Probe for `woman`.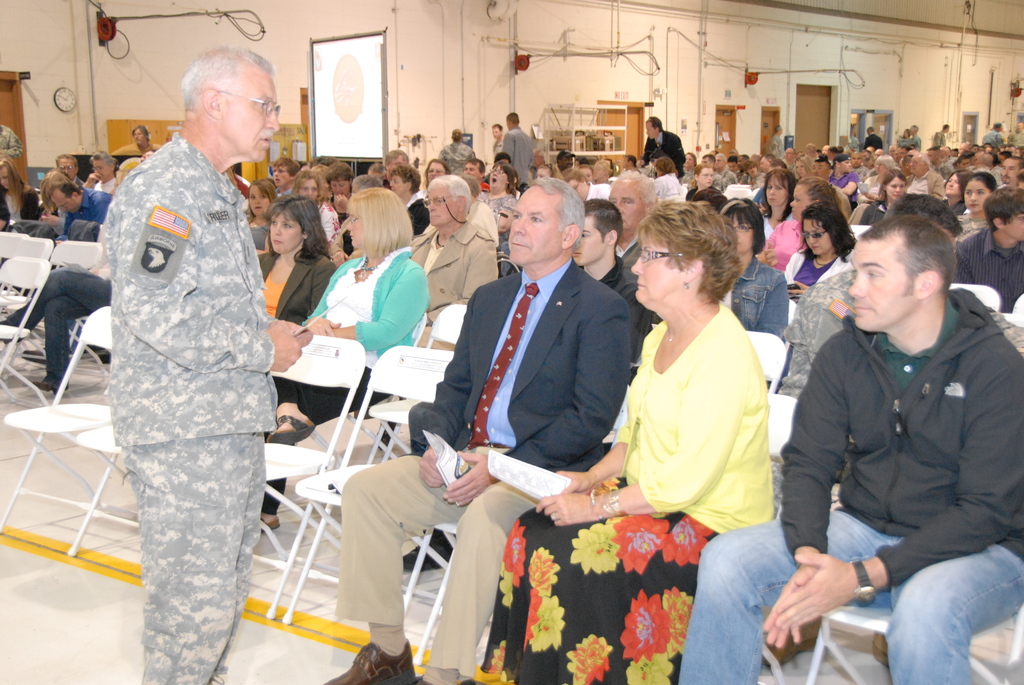
Probe result: {"x1": 421, "y1": 153, "x2": 452, "y2": 187}.
